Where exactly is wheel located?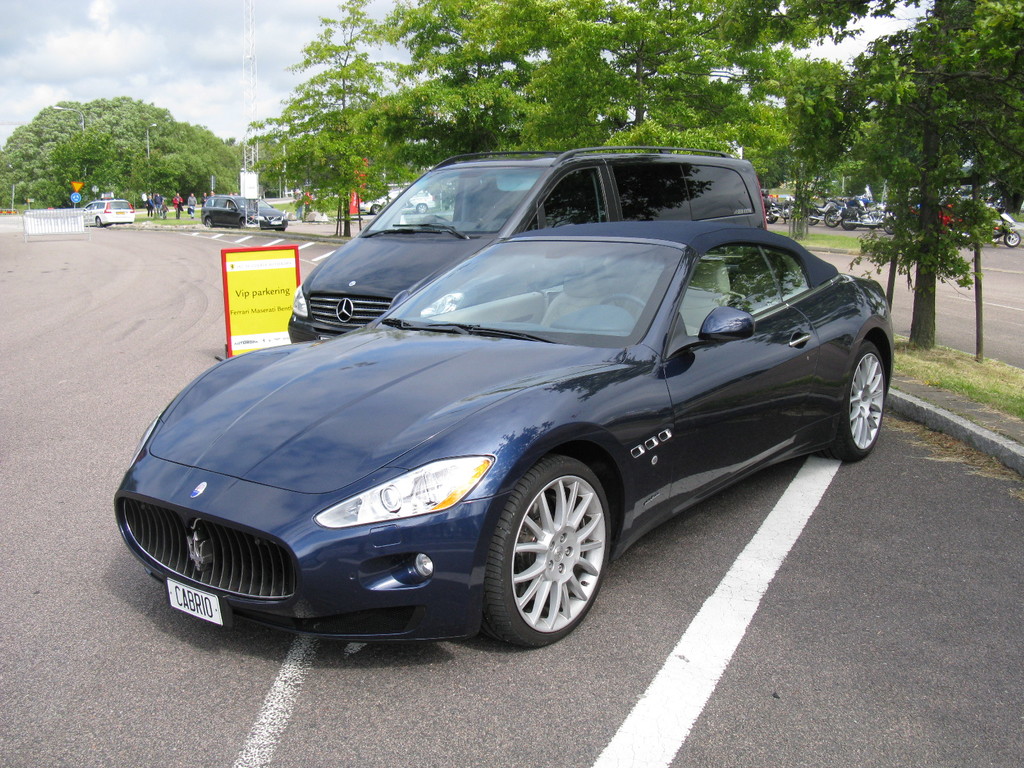
Its bounding box is (x1=816, y1=341, x2=886, y2=463).
